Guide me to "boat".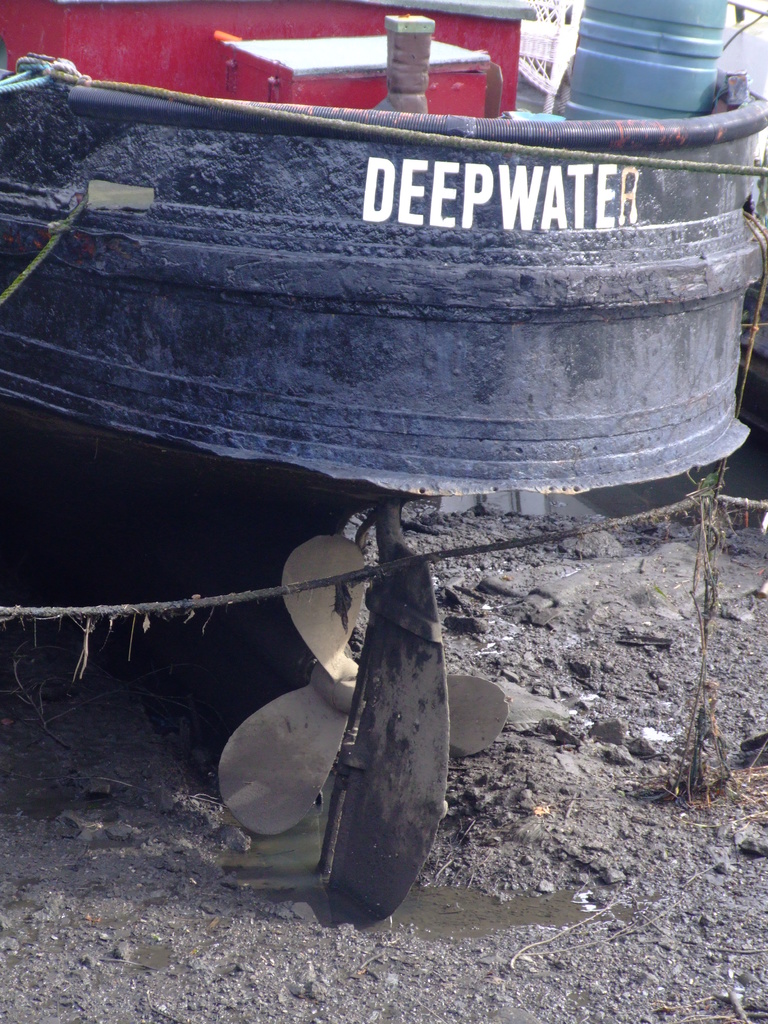
Guidance: <bbox>0, 0, 767, 509</bbox>.
